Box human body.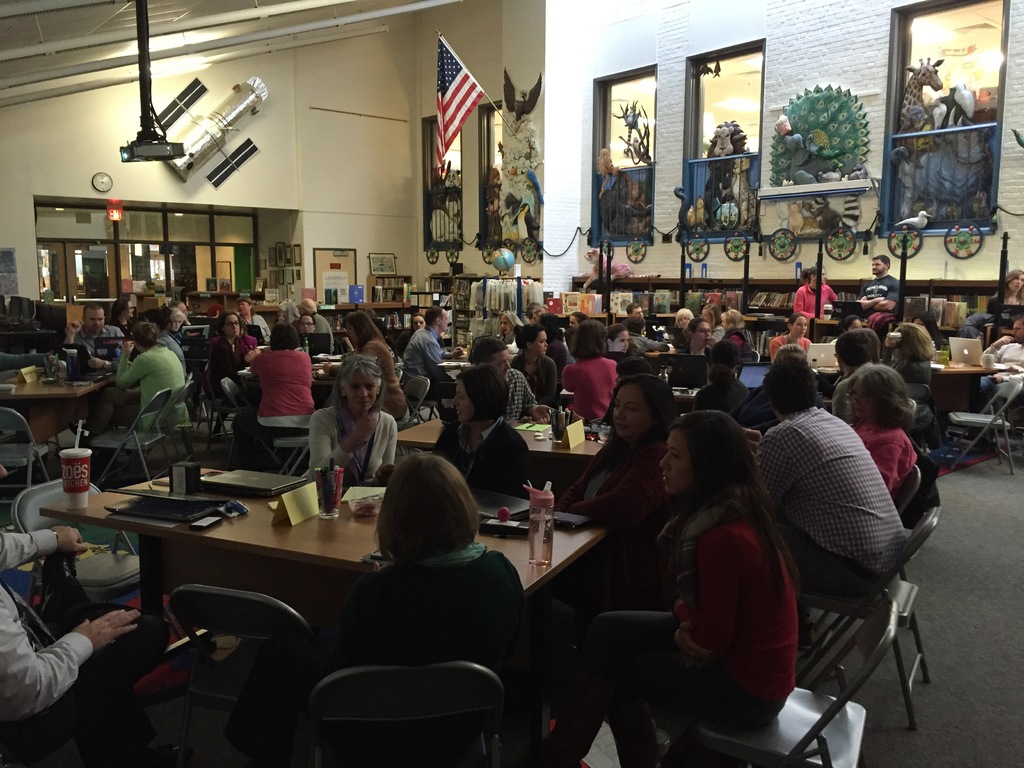
locate(865, 271, 900, 311).
